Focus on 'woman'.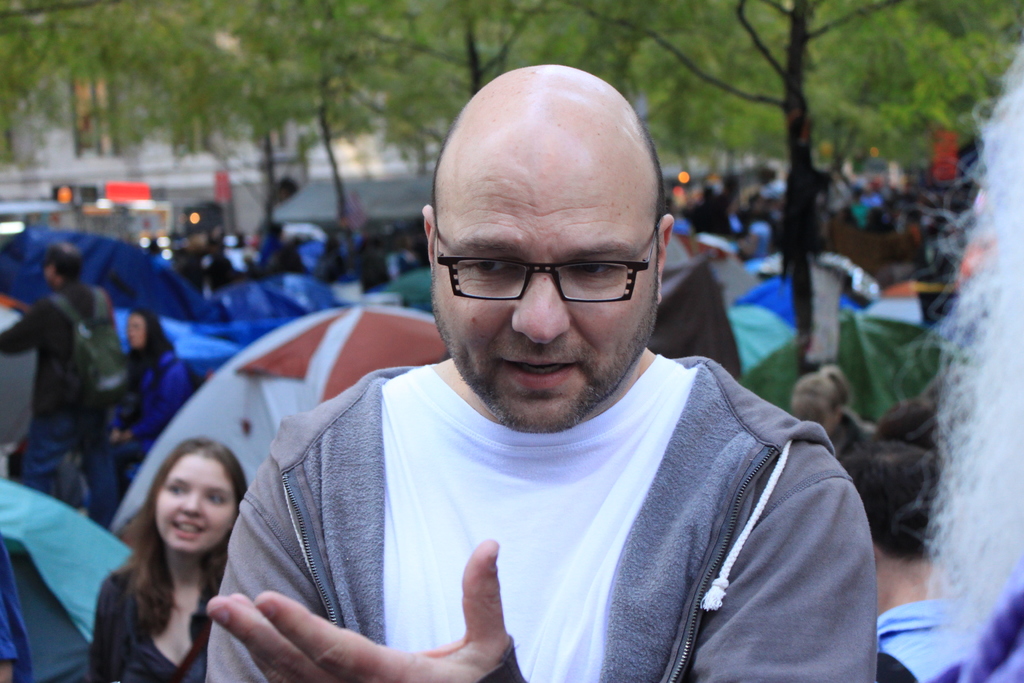
Focused at 85/437/248/682.
